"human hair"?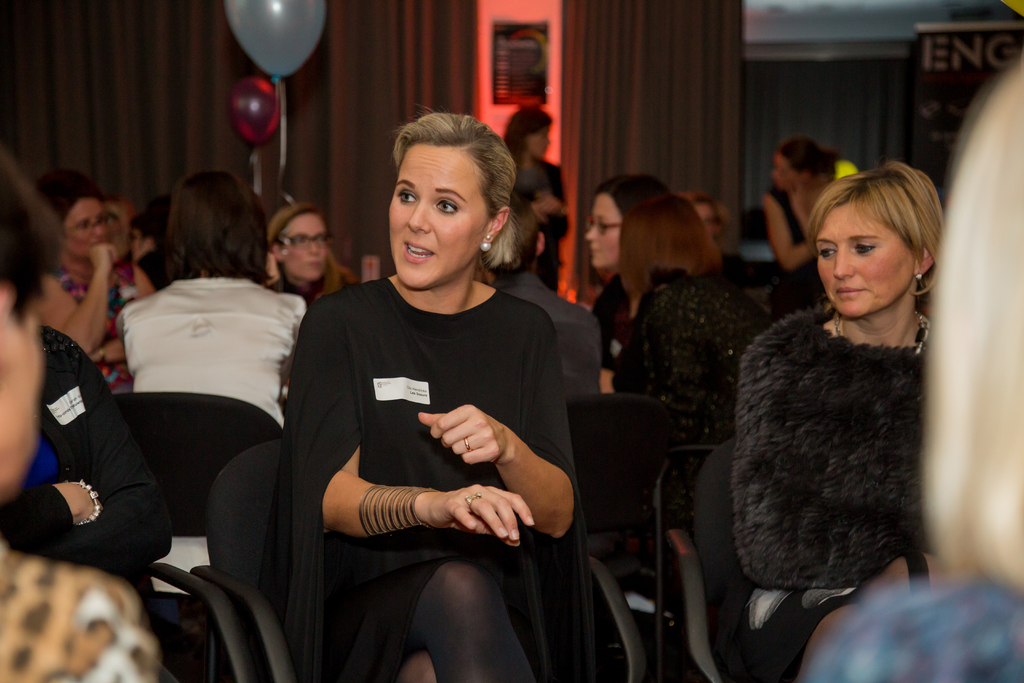
<box>600,177,706,292</box>
